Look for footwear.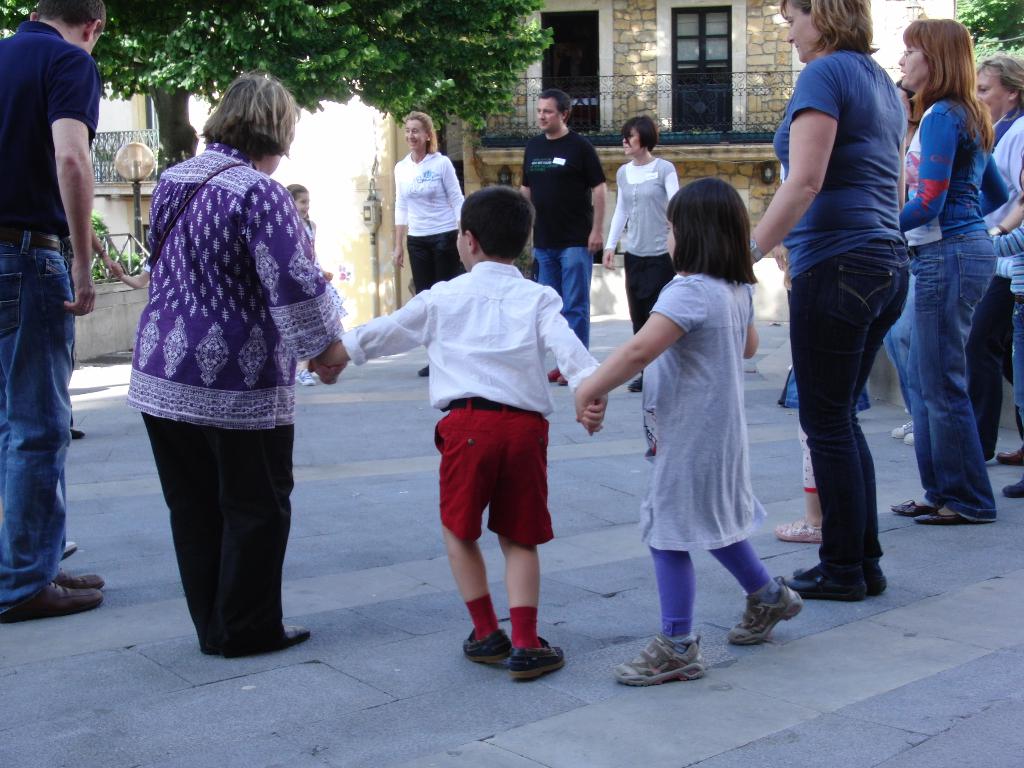
Found: box=[67, 427, 86, 439].
